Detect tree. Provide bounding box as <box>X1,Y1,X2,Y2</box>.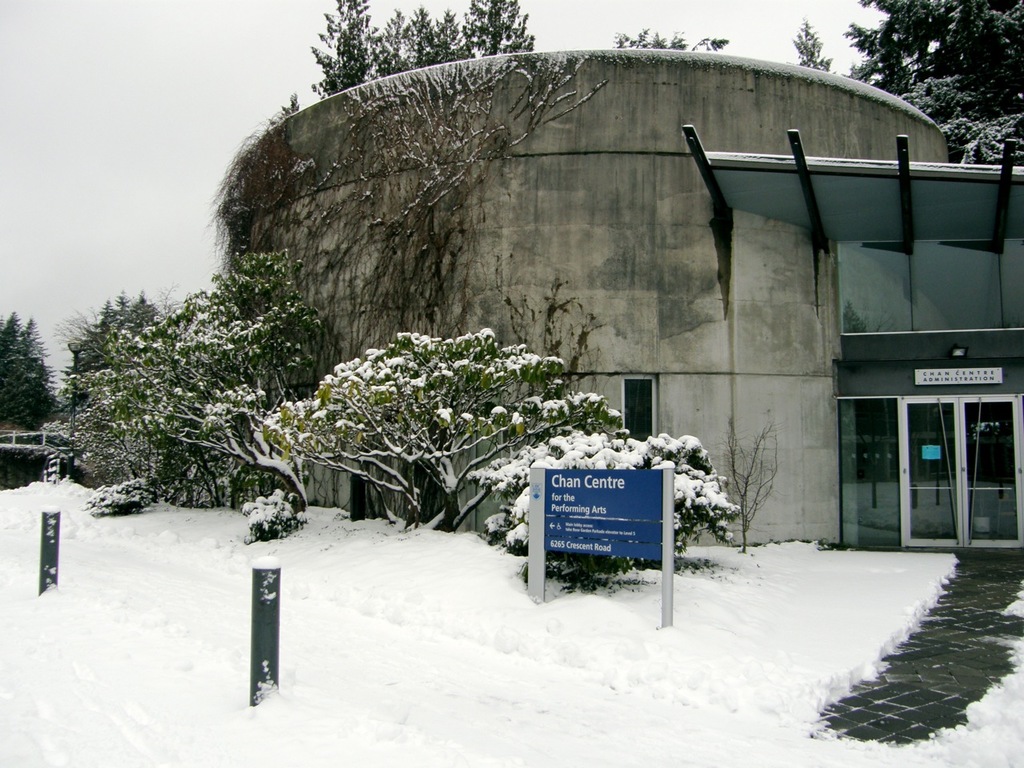
<box>463,431,745,578</box>.
